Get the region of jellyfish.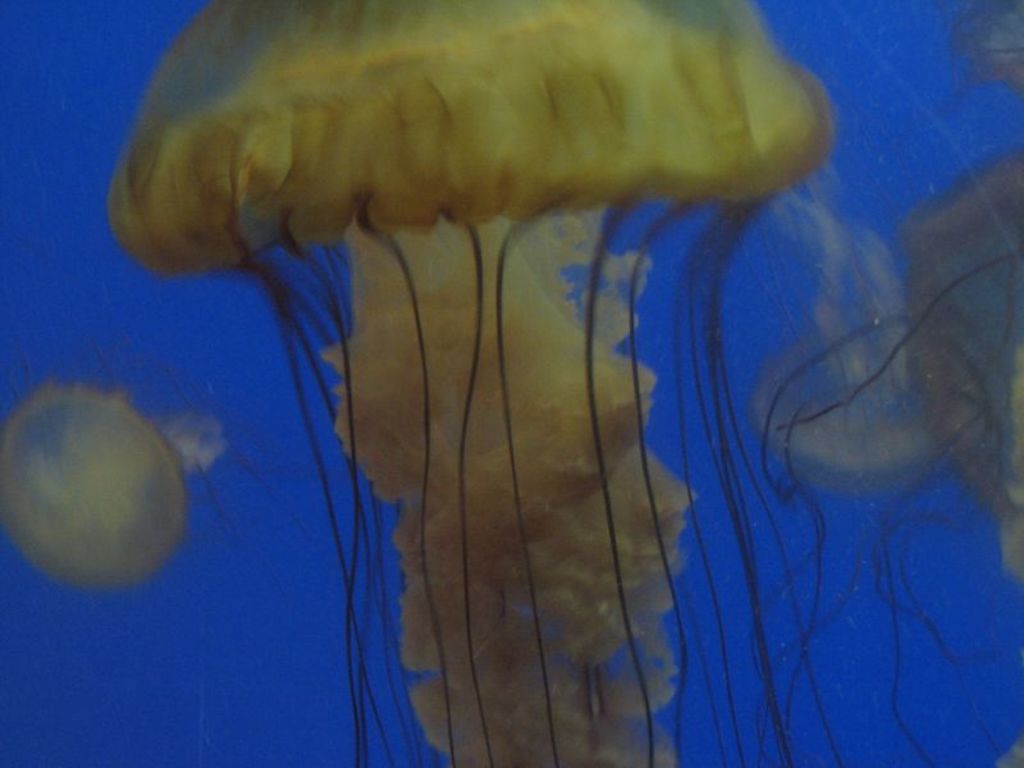
[59, 24, 988, 732].
